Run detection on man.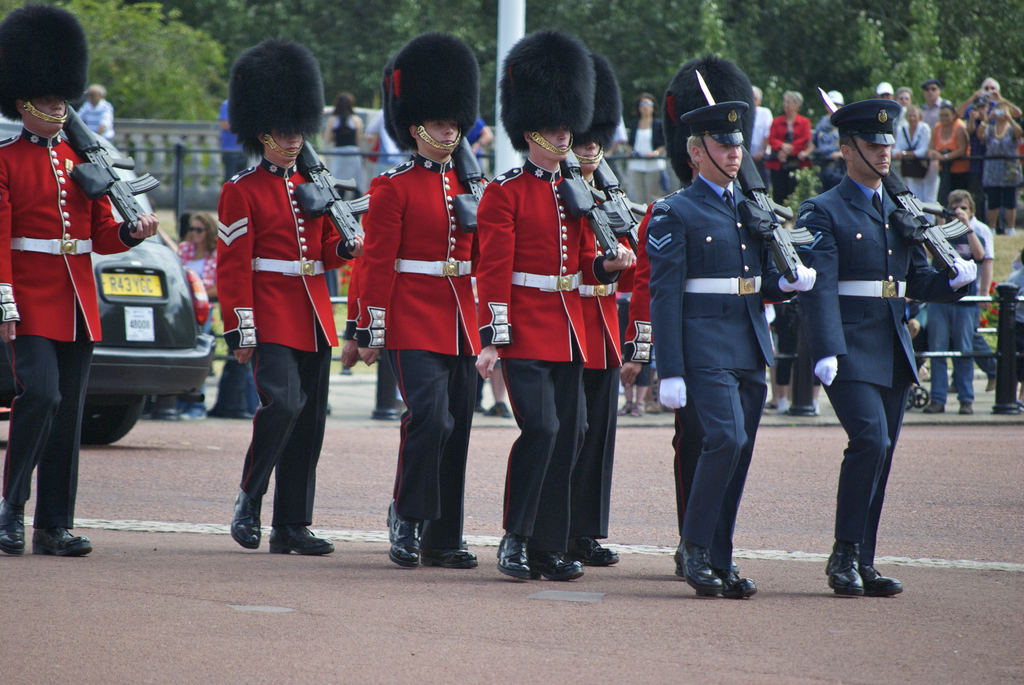
Result: (left=751, top=88, right=773, bottom=198).
